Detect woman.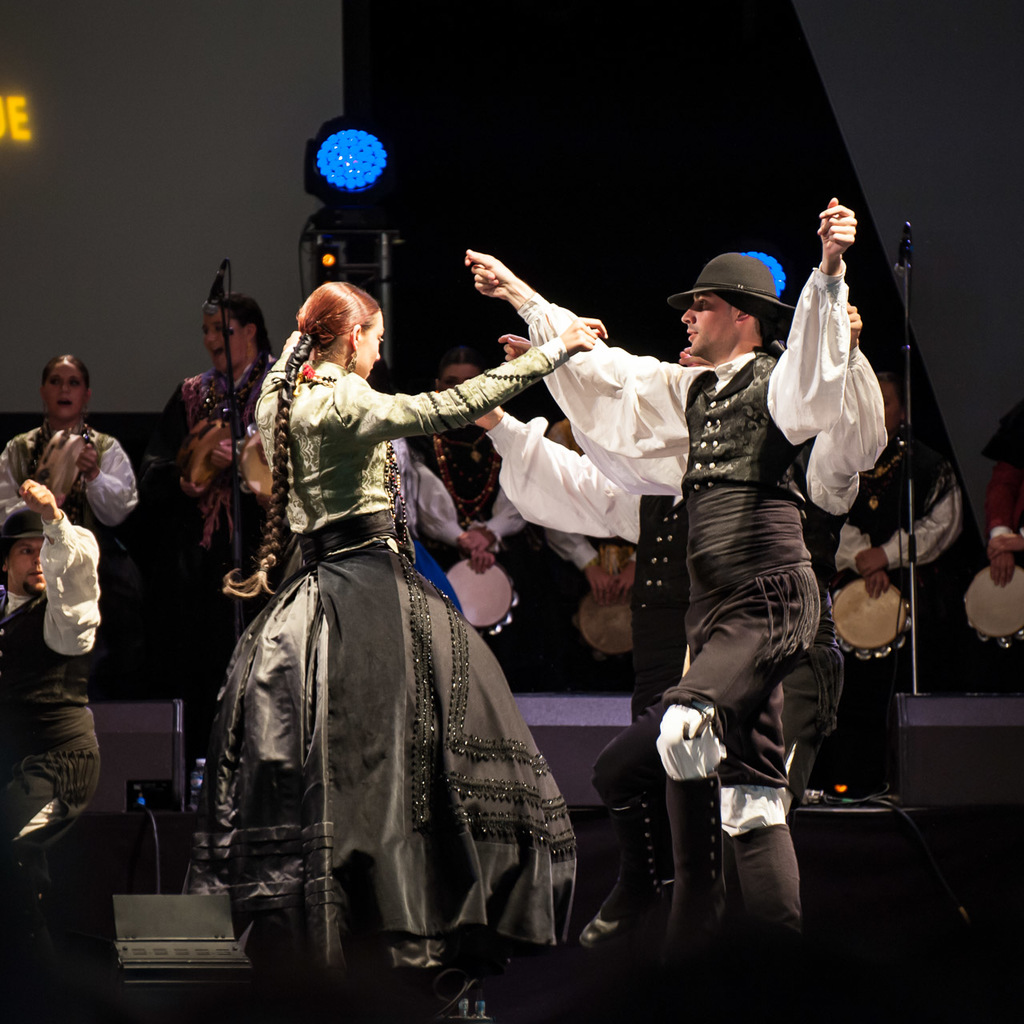
Detected at pyautogui.locateOnScreen(195, 186, 563, 991).
